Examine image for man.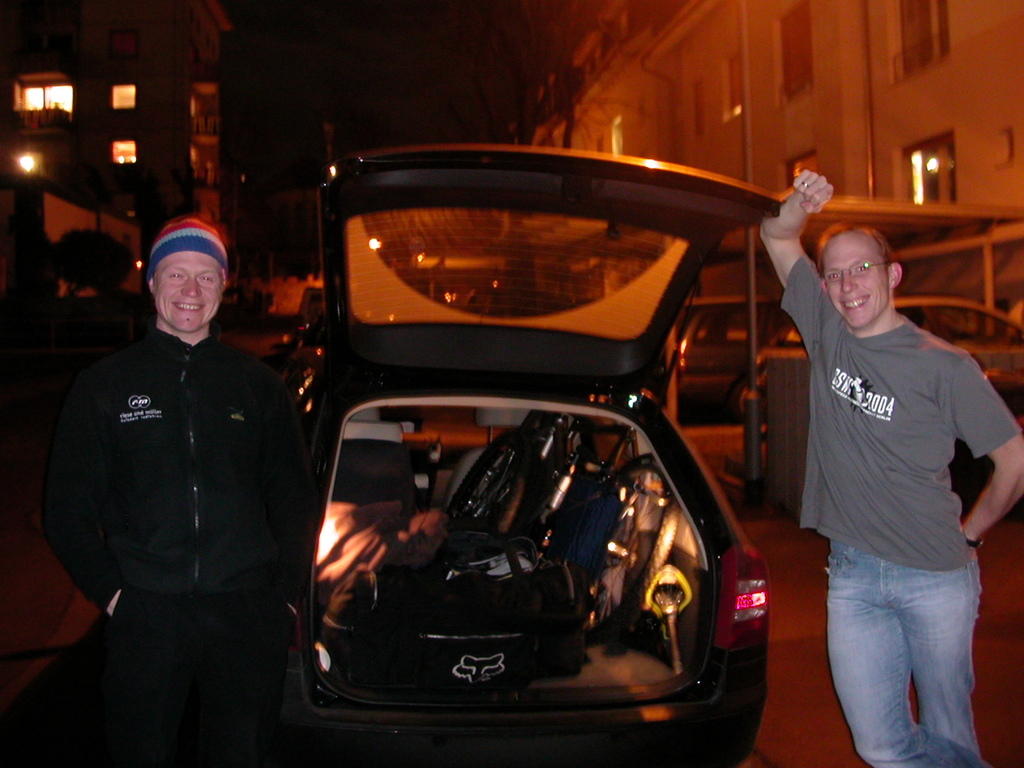
Examination result: <bbox>758, 168, 1023, 764</bbox>.
